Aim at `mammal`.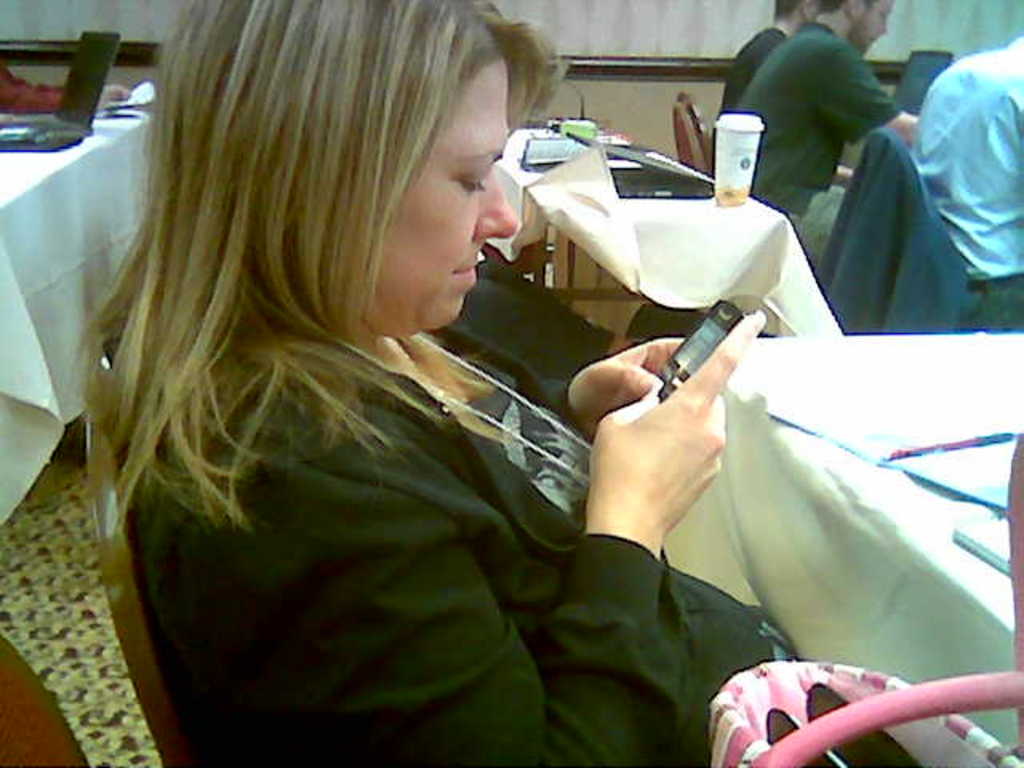
Aimed at l=707, t=0, r=829, b=130.
